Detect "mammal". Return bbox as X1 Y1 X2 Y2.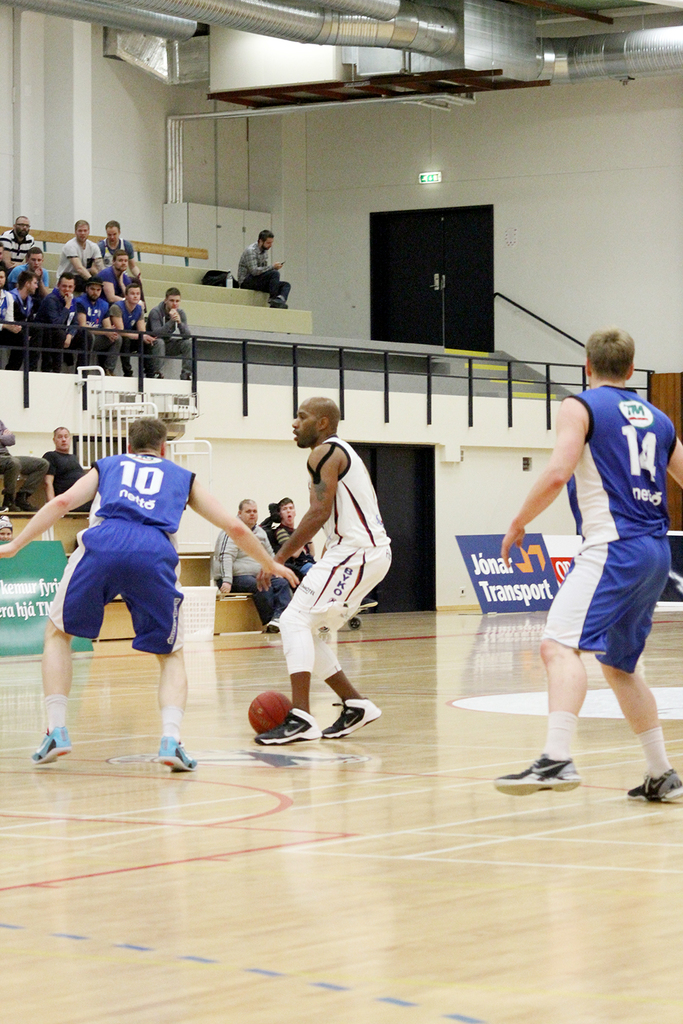
43 425 101 516.
